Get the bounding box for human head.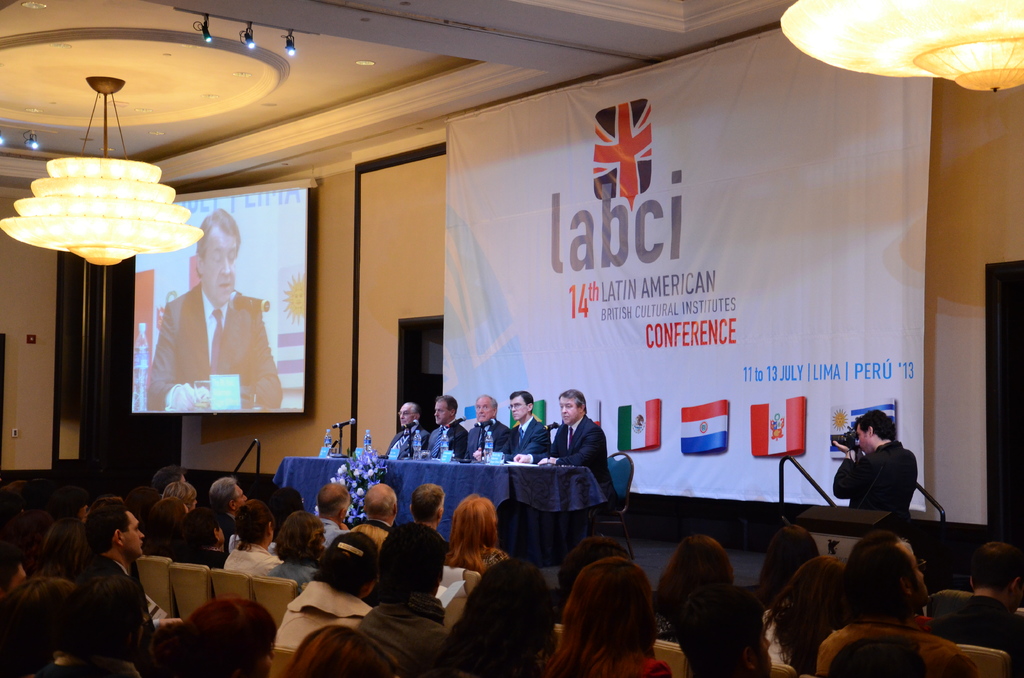
271, 486, 308, 517.
